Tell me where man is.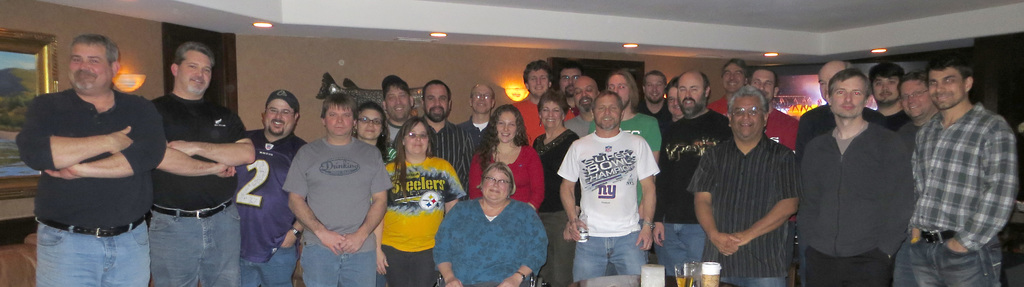
man is at [744, 69, 803, 151].
